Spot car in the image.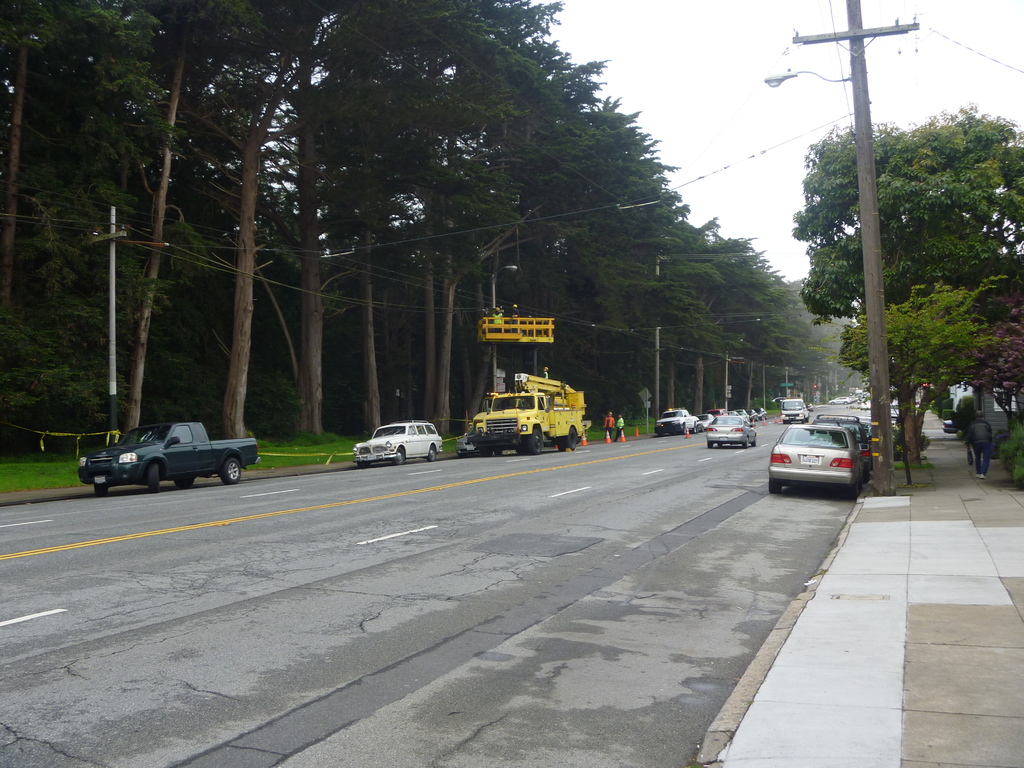
car found at 810/412/870/463.
